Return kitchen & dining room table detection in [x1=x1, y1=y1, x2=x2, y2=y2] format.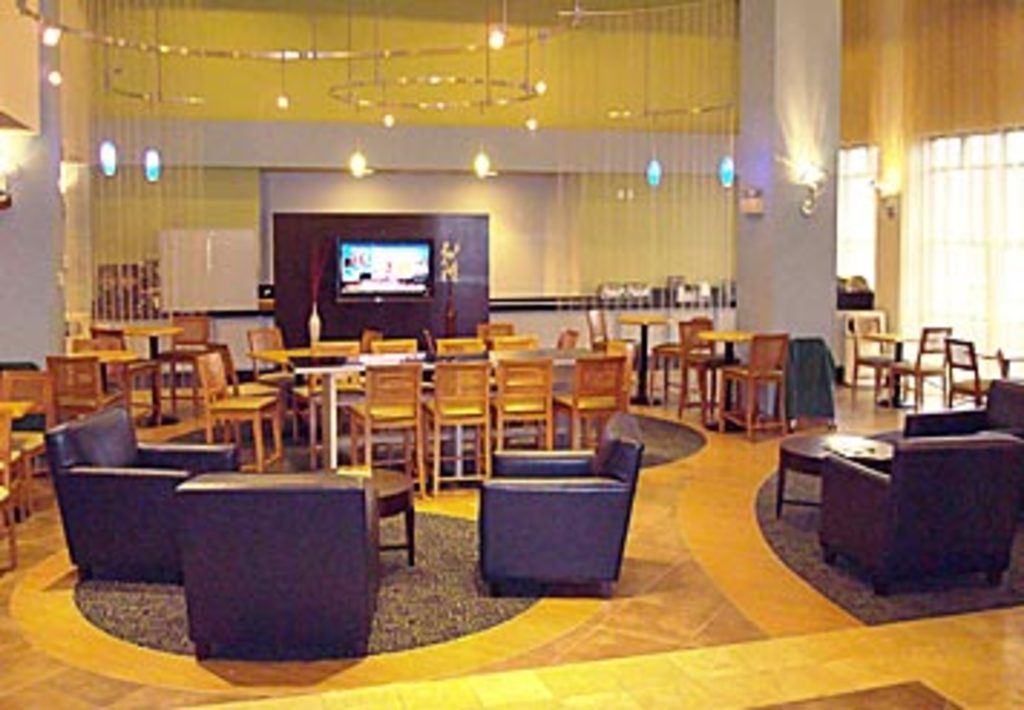
[x1=244, y1=354, x2=595, y2=474].
